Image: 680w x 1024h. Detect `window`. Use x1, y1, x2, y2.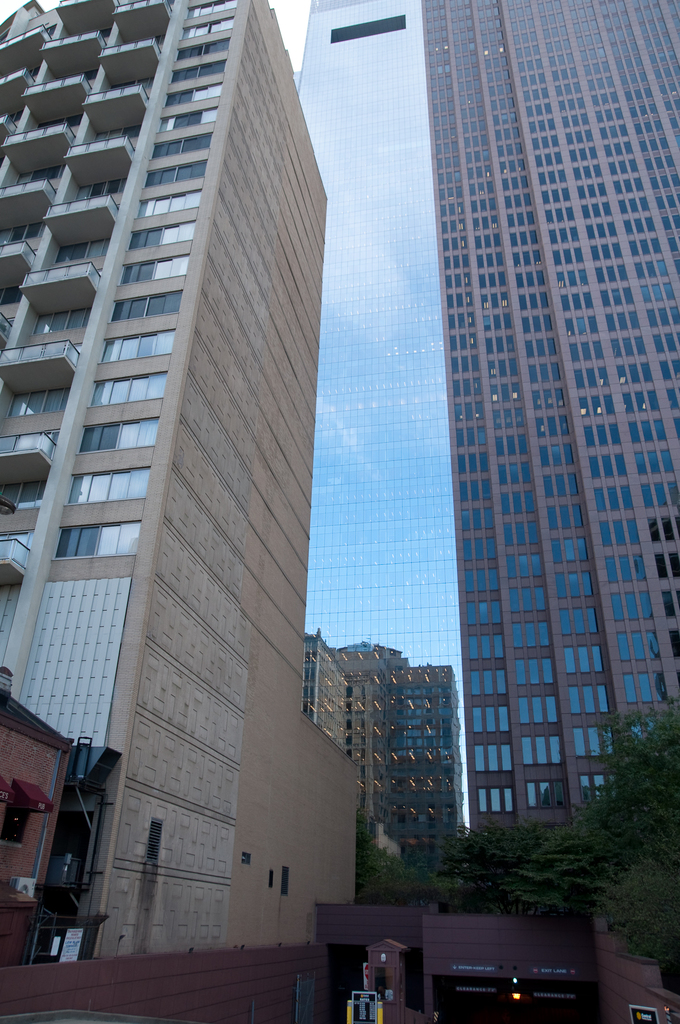
74, 420, 159, 452.
